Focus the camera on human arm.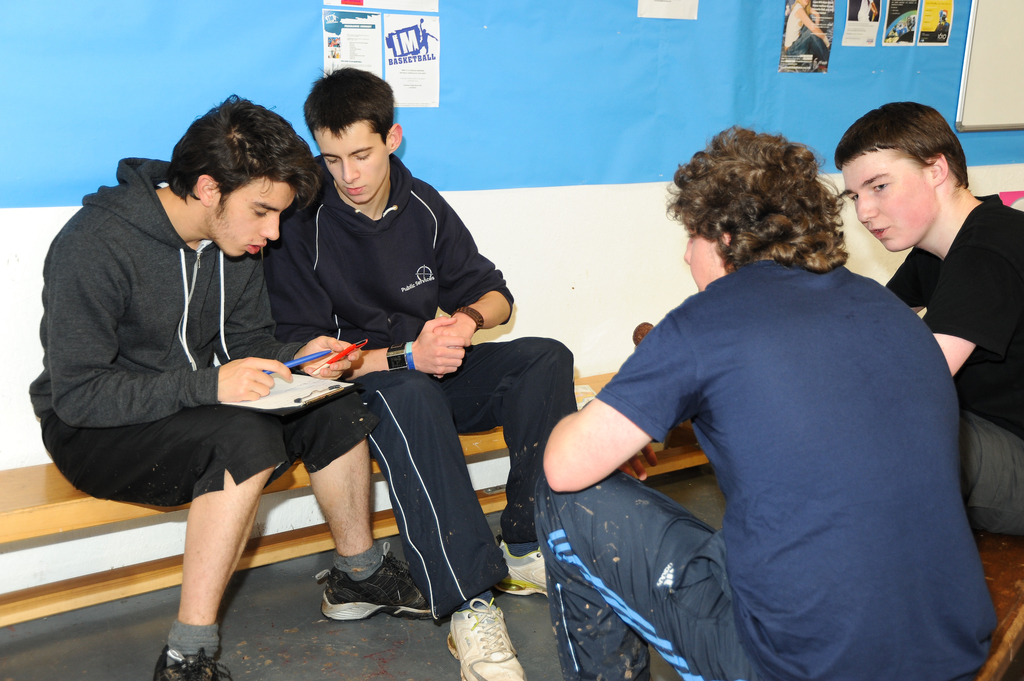
Focus region: bbox=(50, 237, 298, 429).
